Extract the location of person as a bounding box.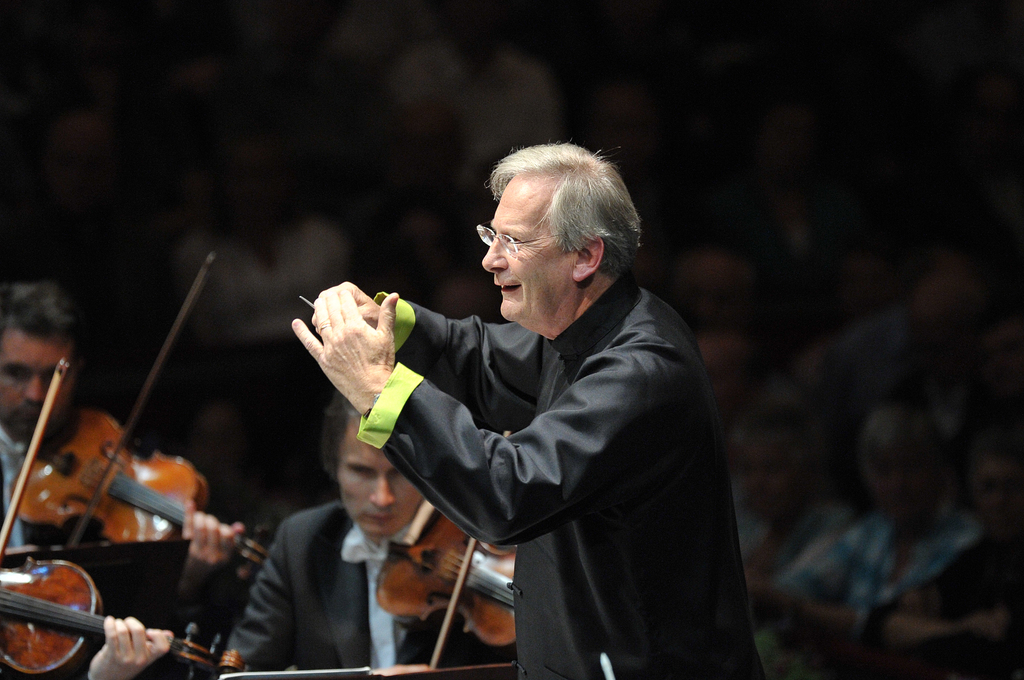
Rect(211, 386, 519, 677).
